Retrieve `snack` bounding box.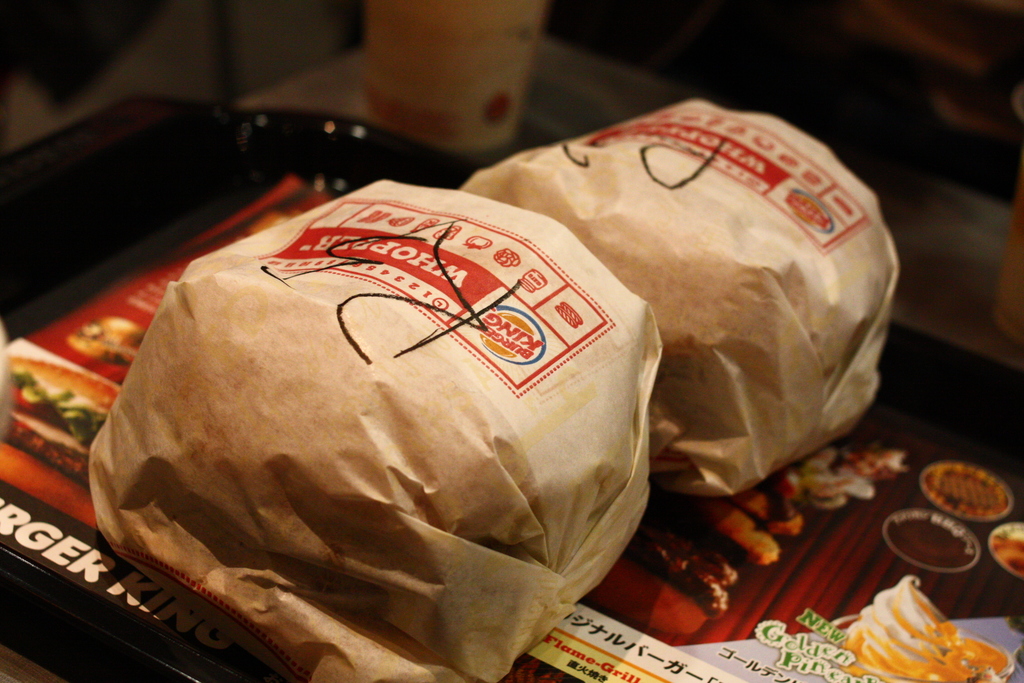
Bounding box: <region>585, 441, 904, 643</region>.
